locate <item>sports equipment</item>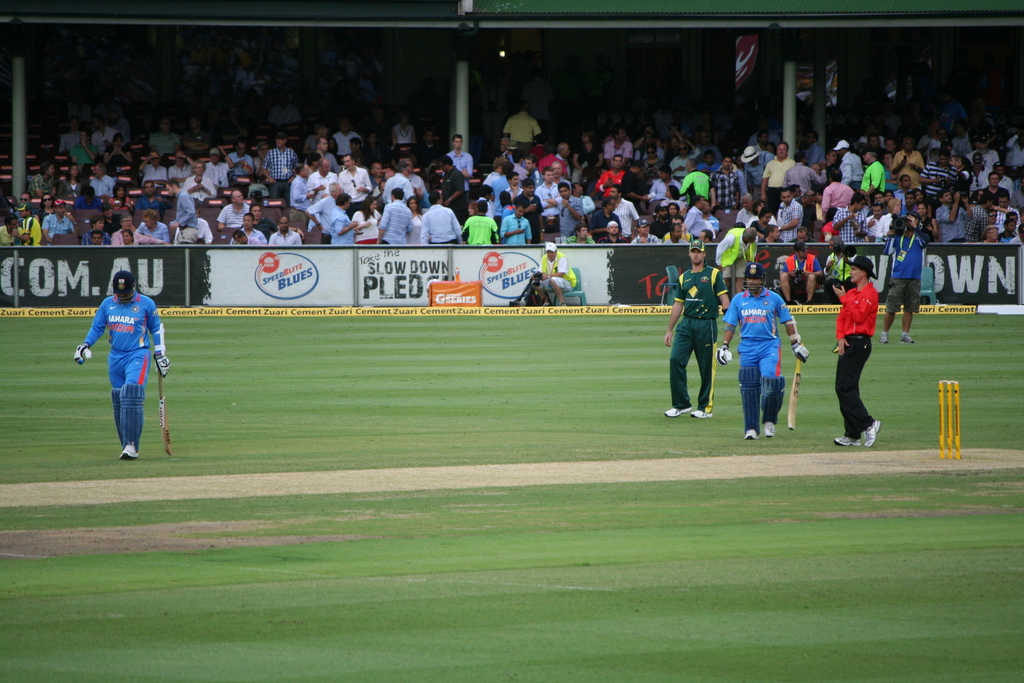
<bbox>73, 343, 90, 365</bbox>
